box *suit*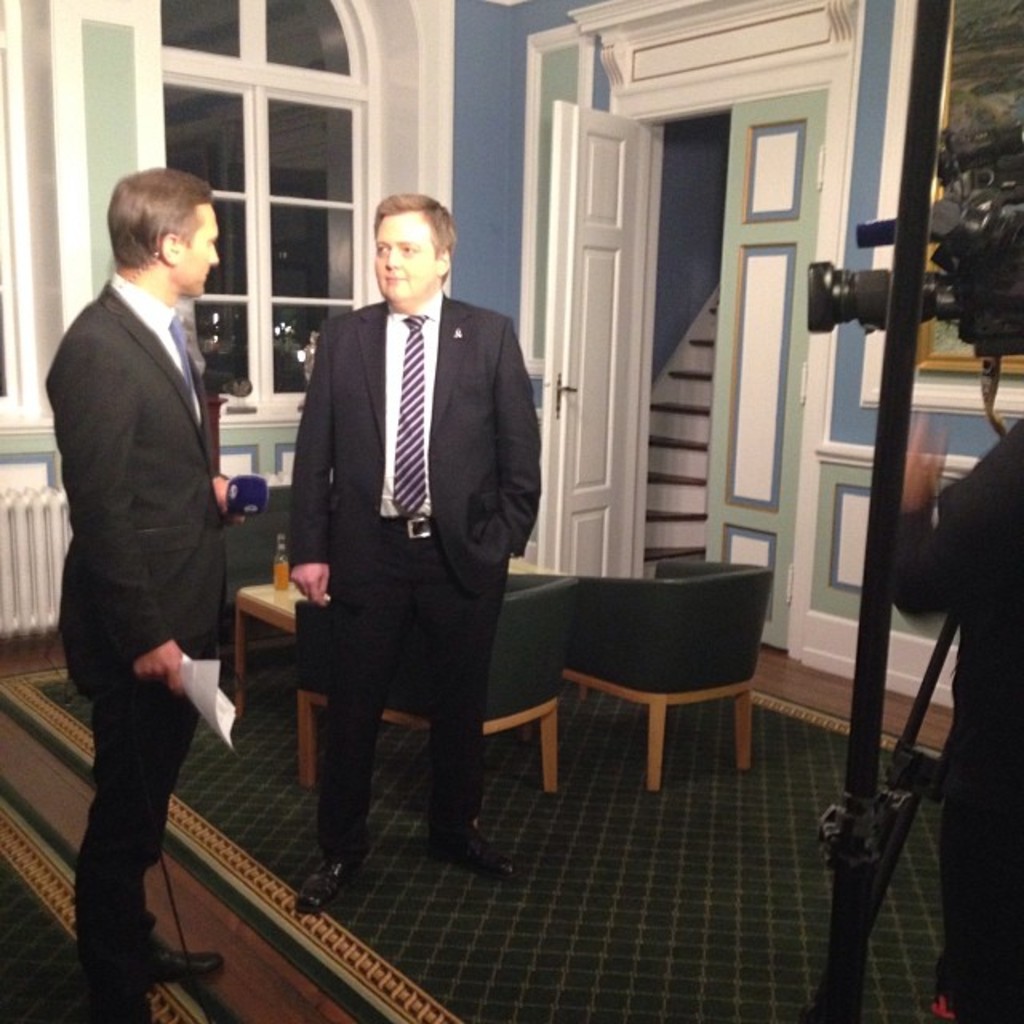
40,277,232,987
